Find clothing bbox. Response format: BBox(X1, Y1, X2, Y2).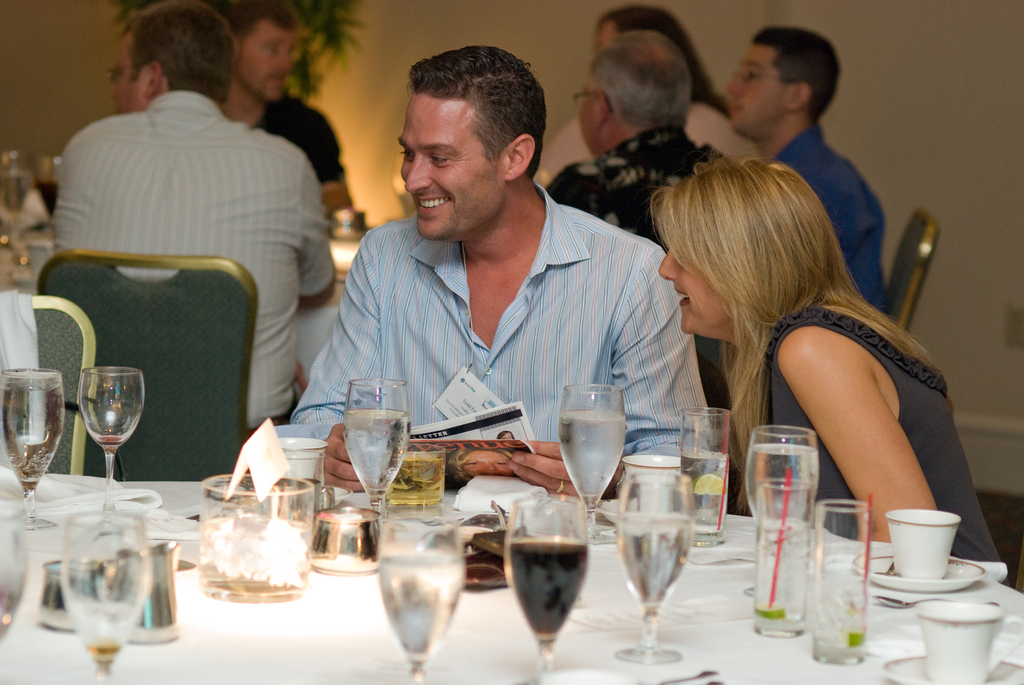
BBox(543, 128, 728, 411).
